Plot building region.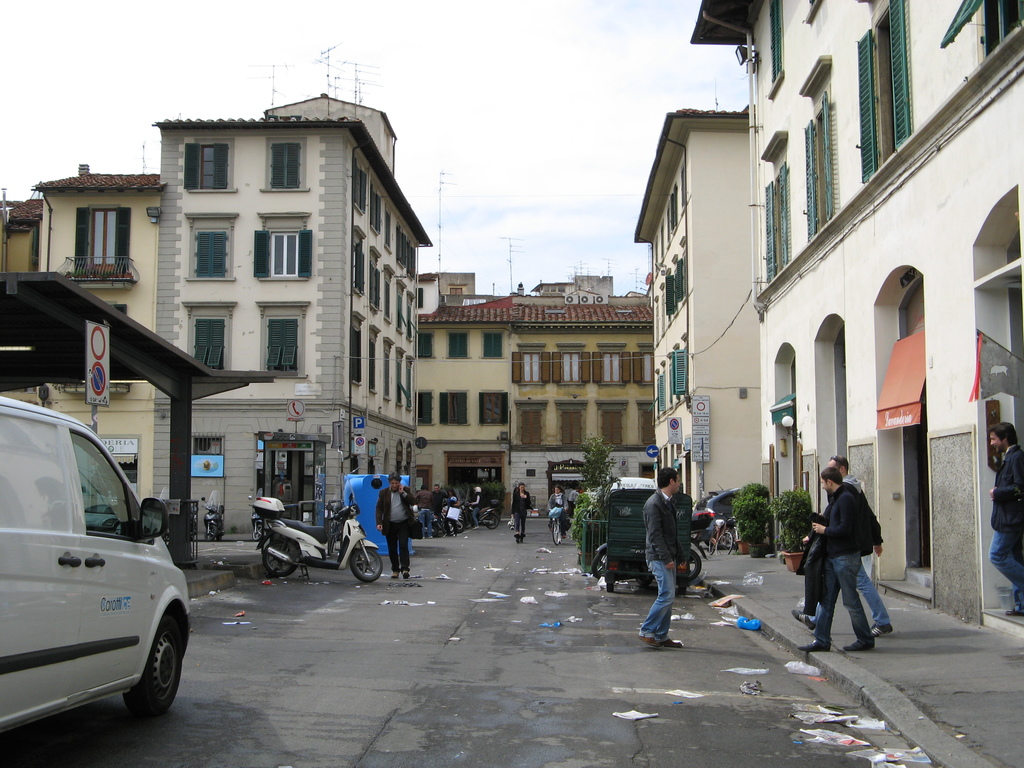
Plotted at <region>634, 105, 758, 498</region>.
